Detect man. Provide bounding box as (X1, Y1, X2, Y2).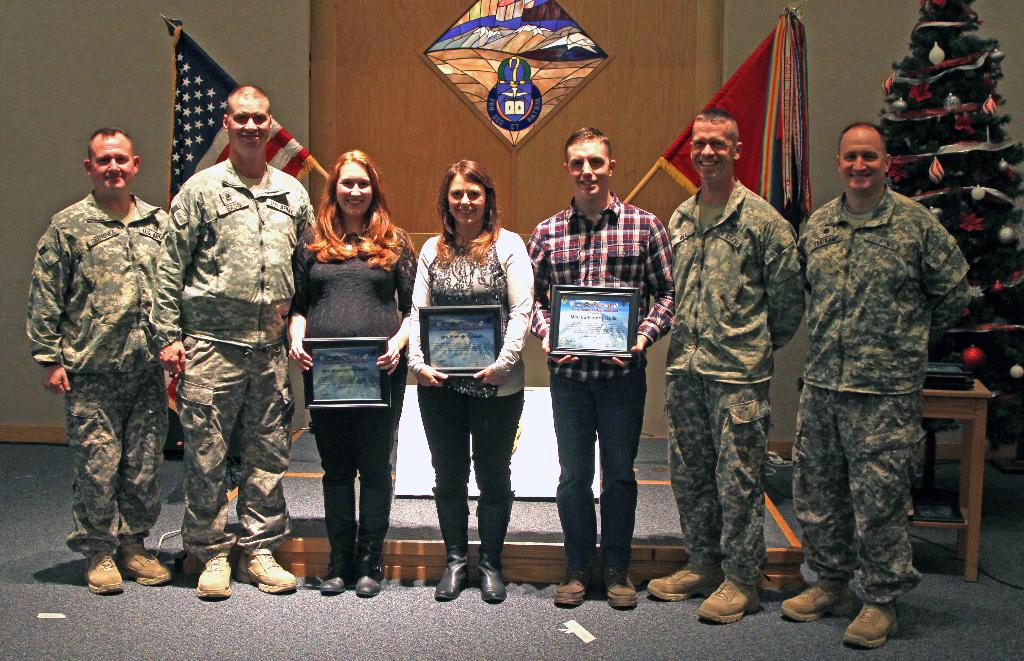
(635, 107, 810, 635).
